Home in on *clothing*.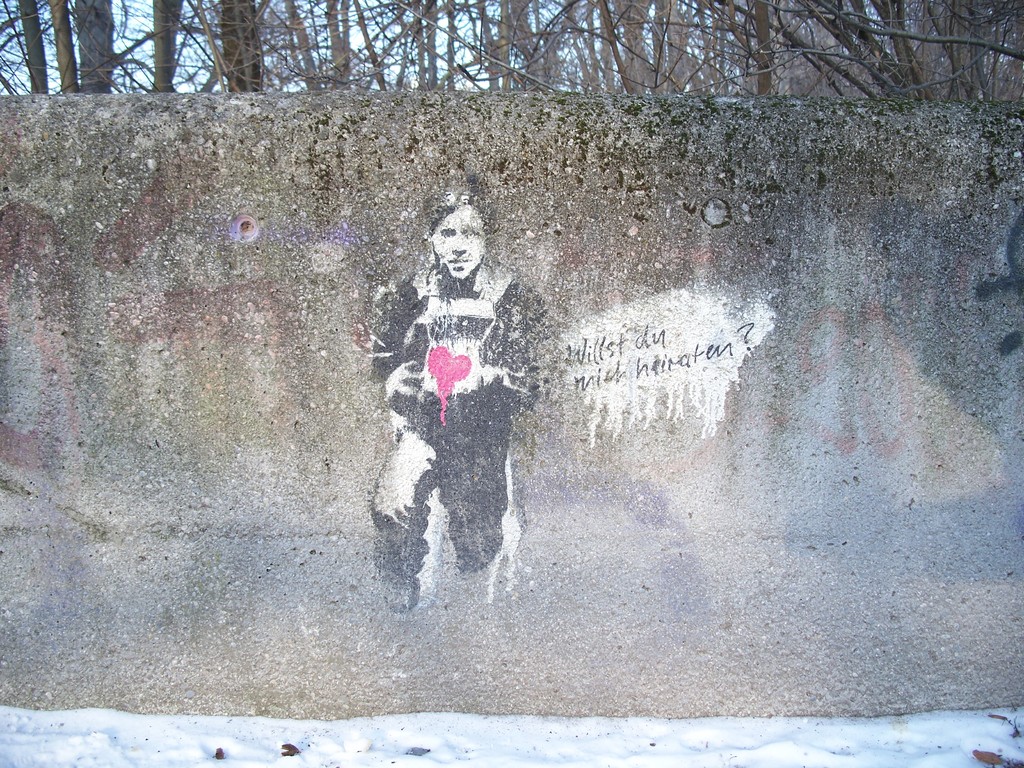
Homed in at {"left": 343, "top": 160, "right": 548, "bottom": 609}.
